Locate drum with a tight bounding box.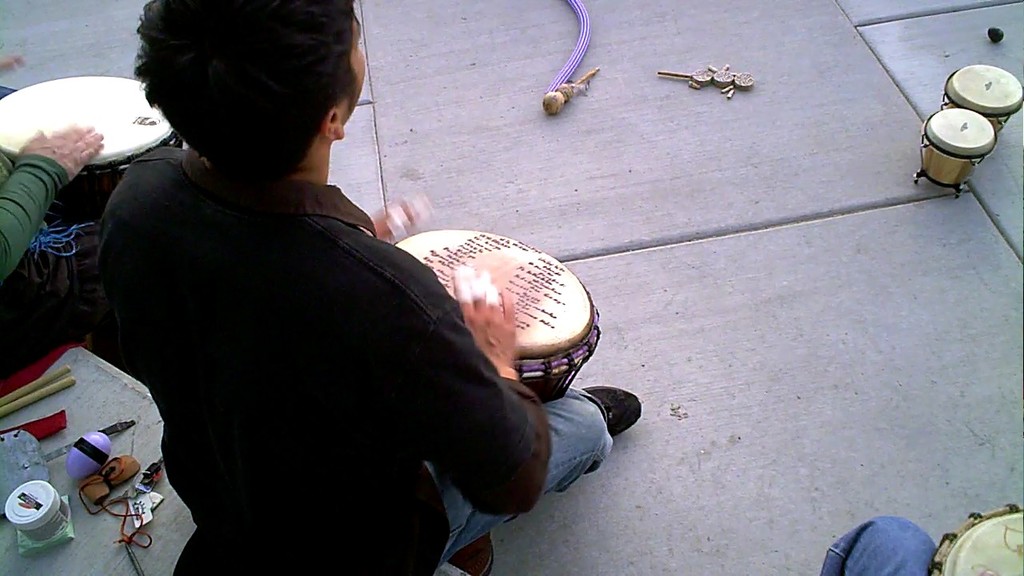
(x1=934, y1=502, x2=1023, y2=575).
